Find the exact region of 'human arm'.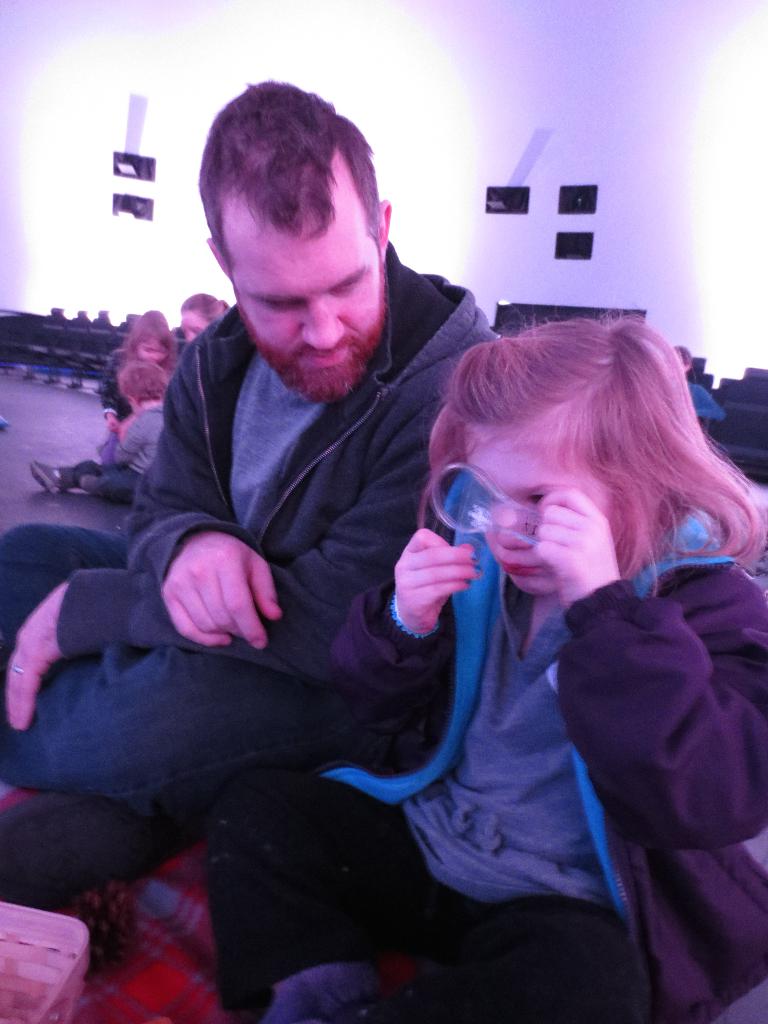
Exact region: {"x1": 104, "y1": 414, "x2": 143, "y2": 470}.
